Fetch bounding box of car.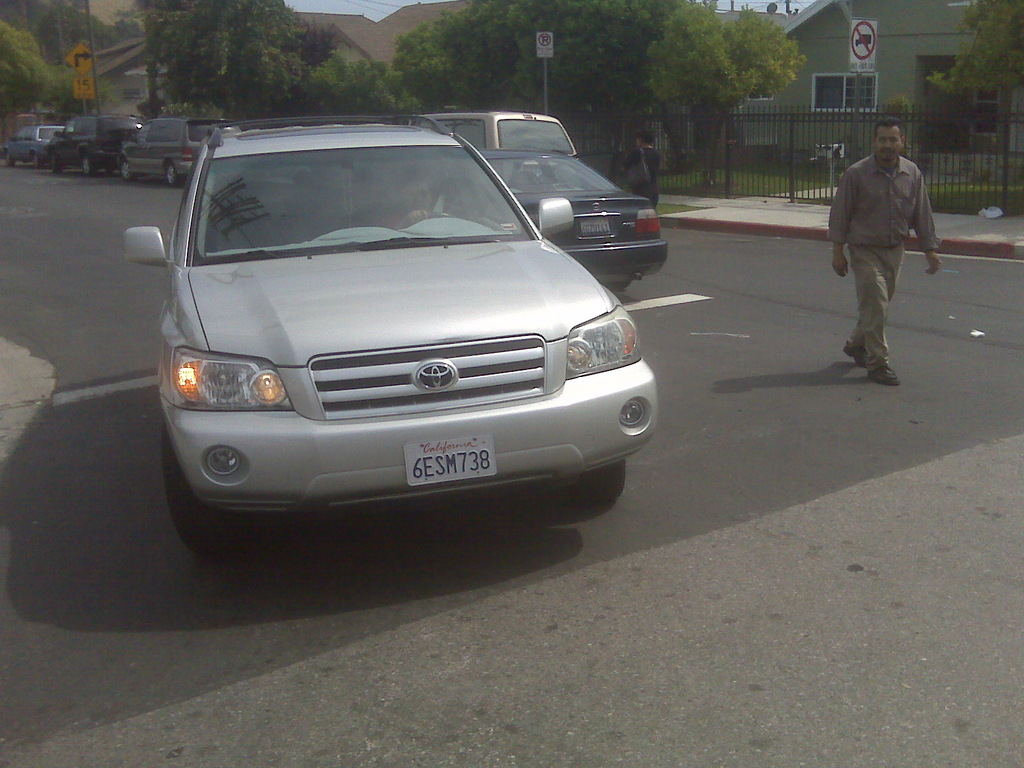
Bbox: rect(447, 94, 588, 178).
